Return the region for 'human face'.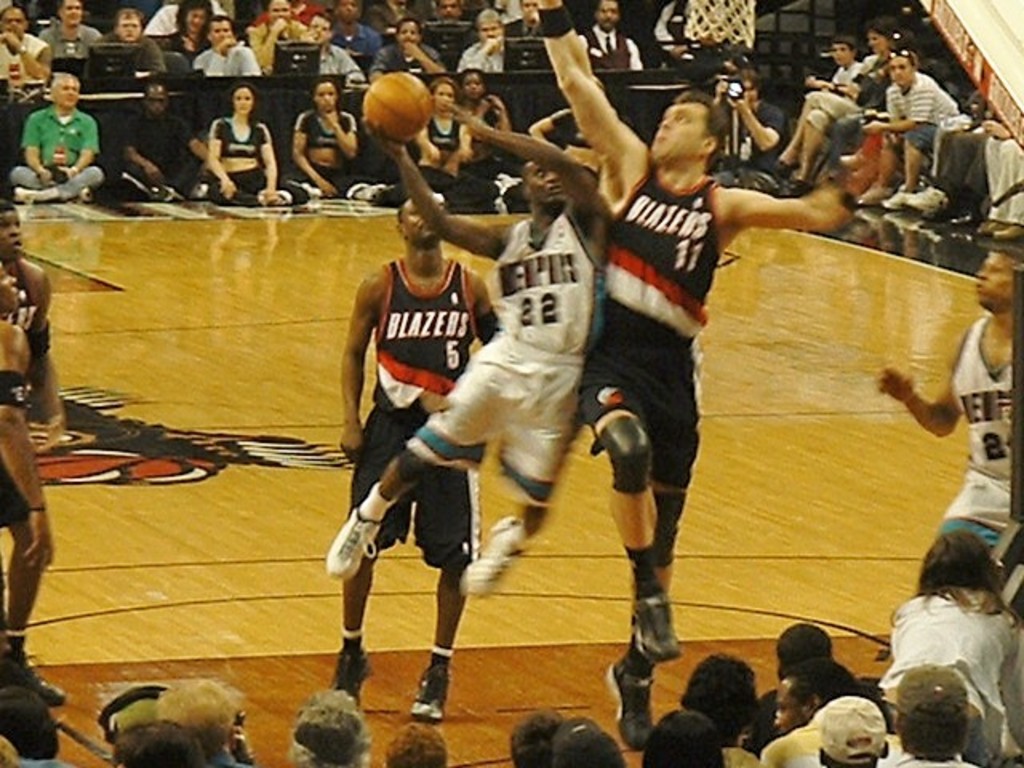
l=59, t=0, r=80, b=26.
